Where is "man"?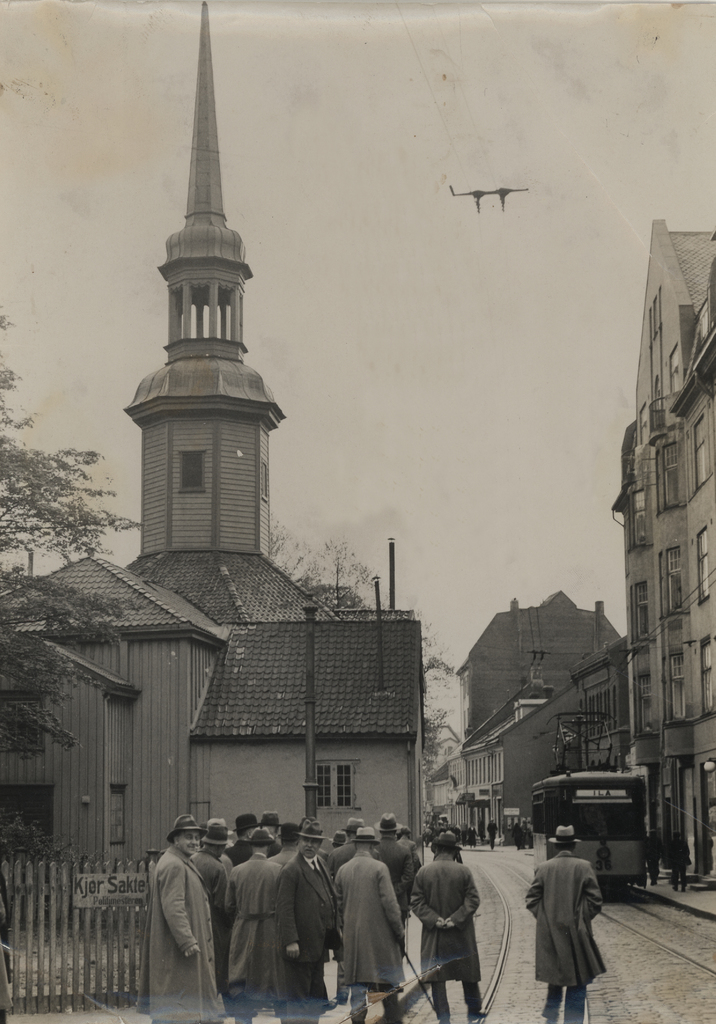
(273,826,340,1021).
